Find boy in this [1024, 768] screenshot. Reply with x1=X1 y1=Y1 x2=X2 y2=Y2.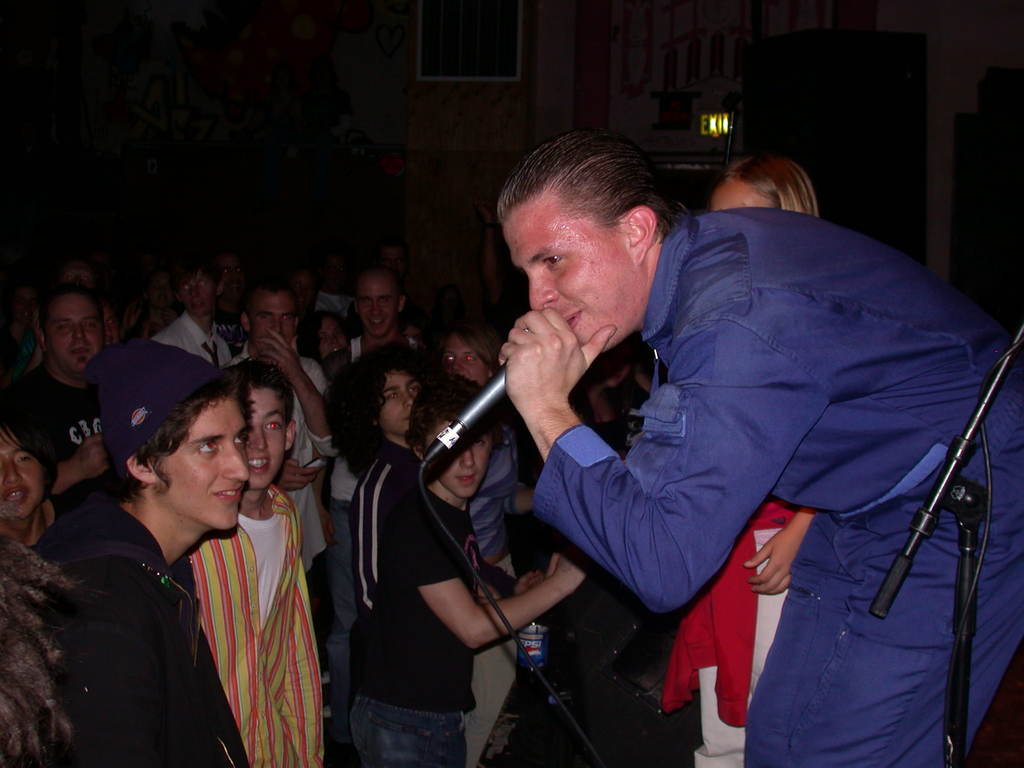
x1=42 y1=330 x2=256 y2=767.
